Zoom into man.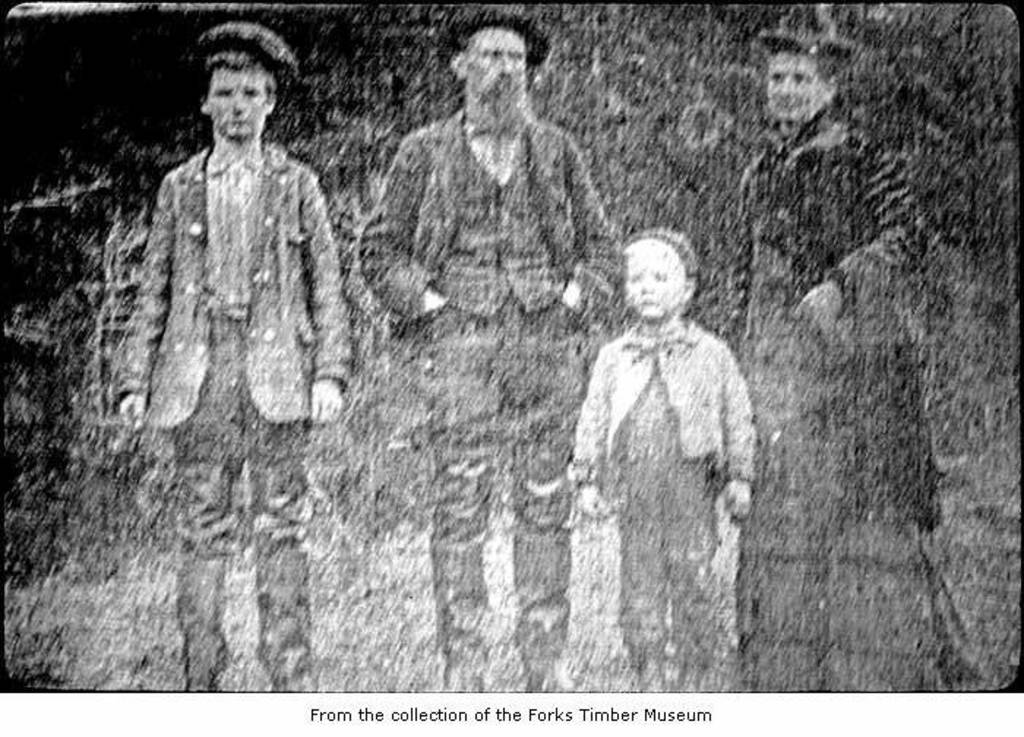
Zoom target: bbox=[354, 1, 628, 689].
